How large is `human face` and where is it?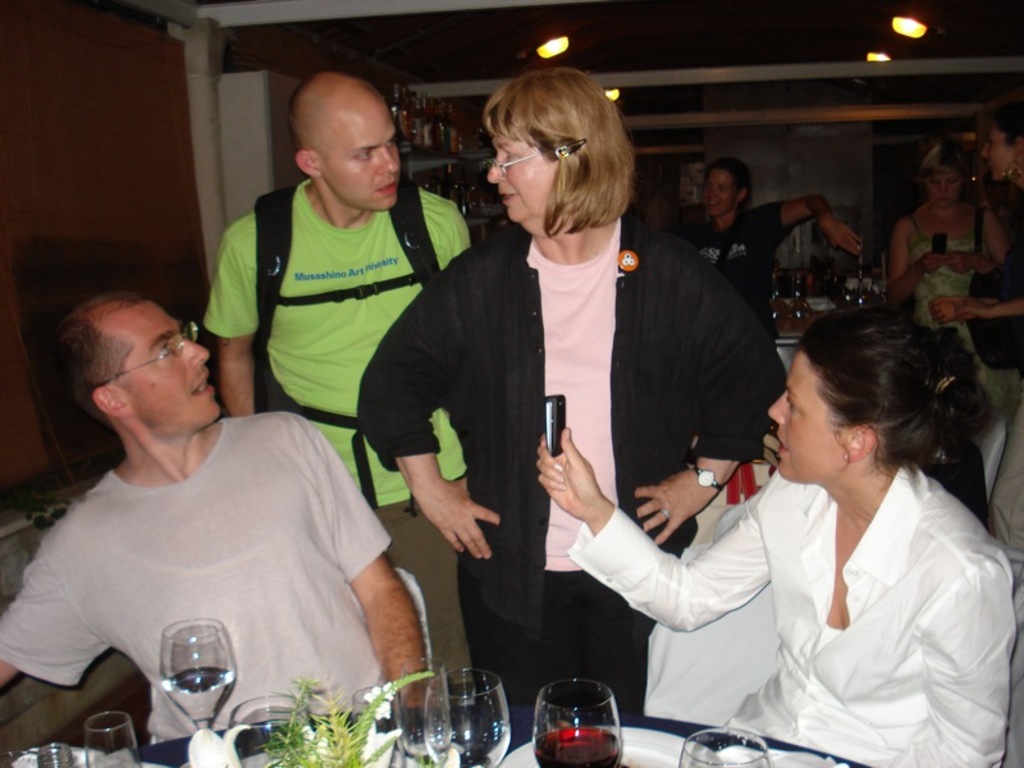
Bounding box: crop(317, 105, 403, 214).
